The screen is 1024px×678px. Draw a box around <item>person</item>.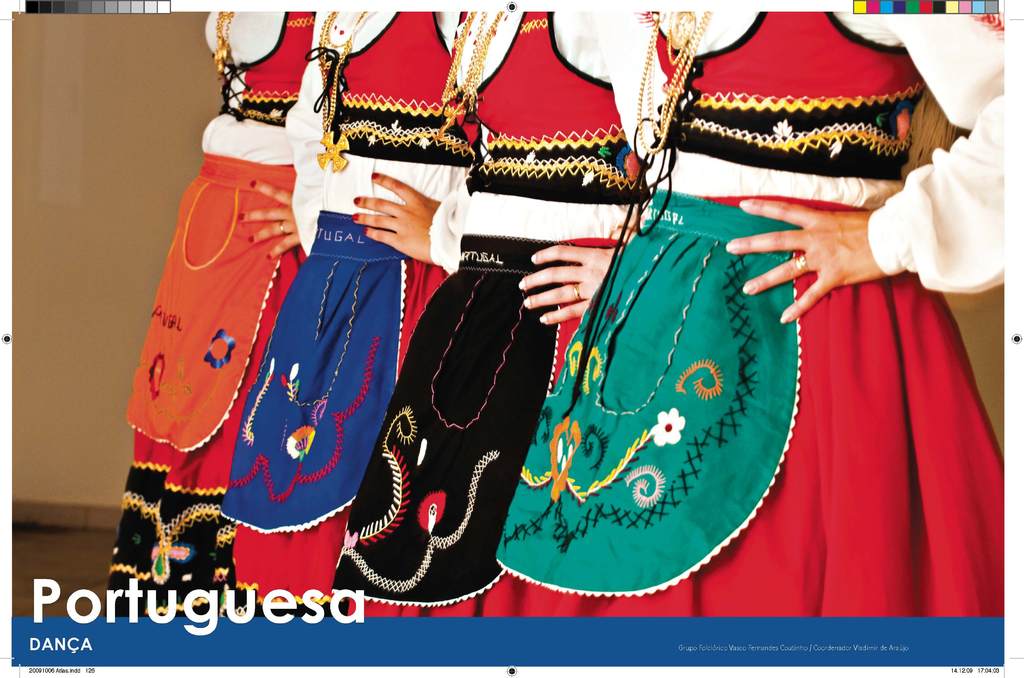
107:8:312:612.
